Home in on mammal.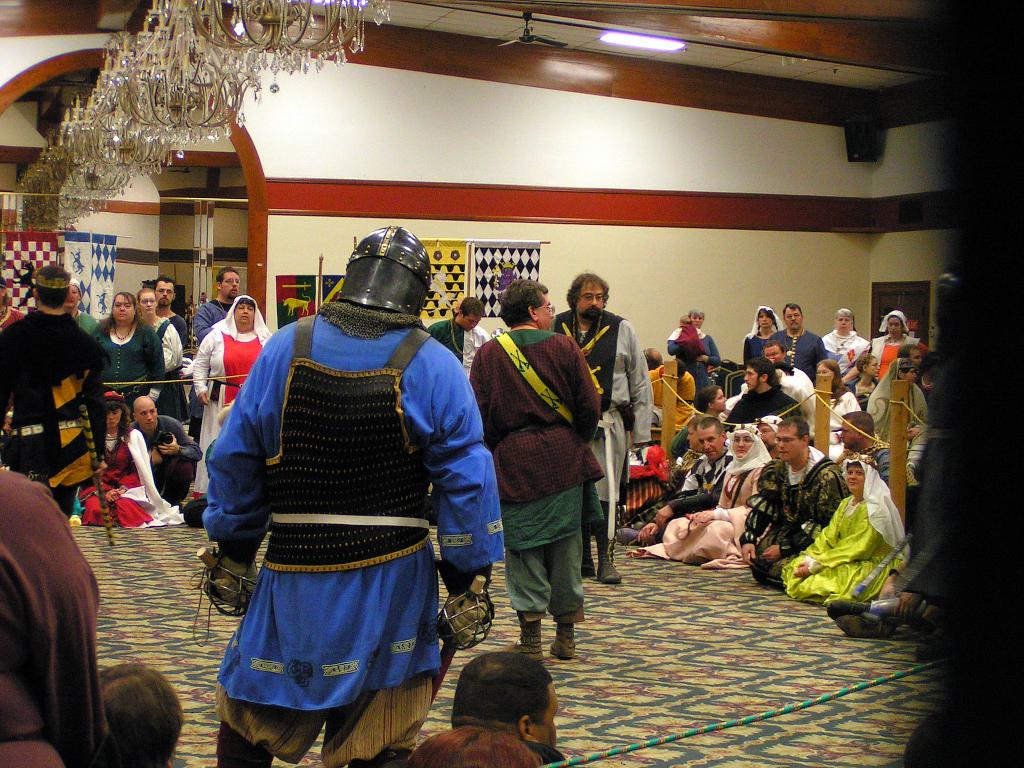
Homed in at box=[102, 663, 184, 767].
